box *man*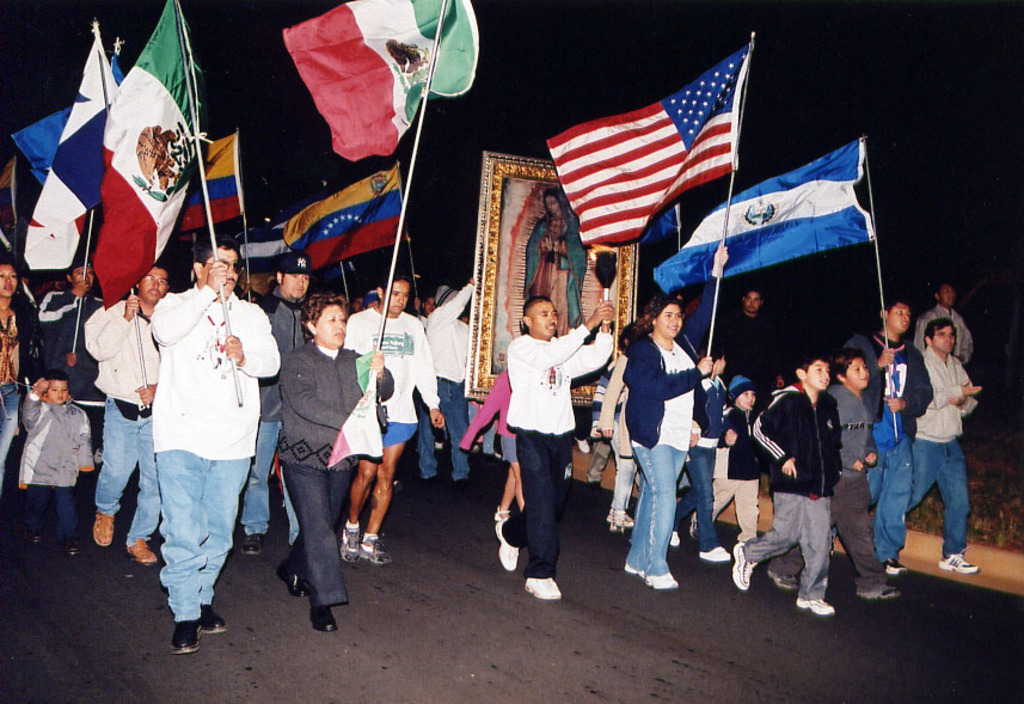
bbox=[80, 264, 171, 557]
